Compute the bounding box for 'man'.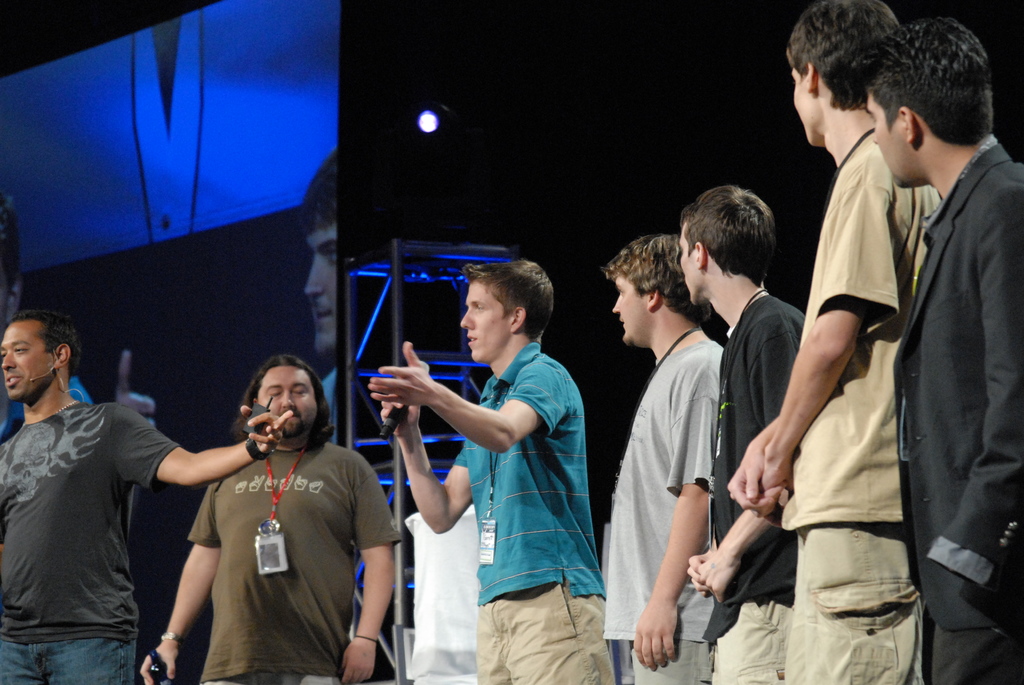
{"left": 867, "top": 16, "right": 1023, "bottom": 684}.
